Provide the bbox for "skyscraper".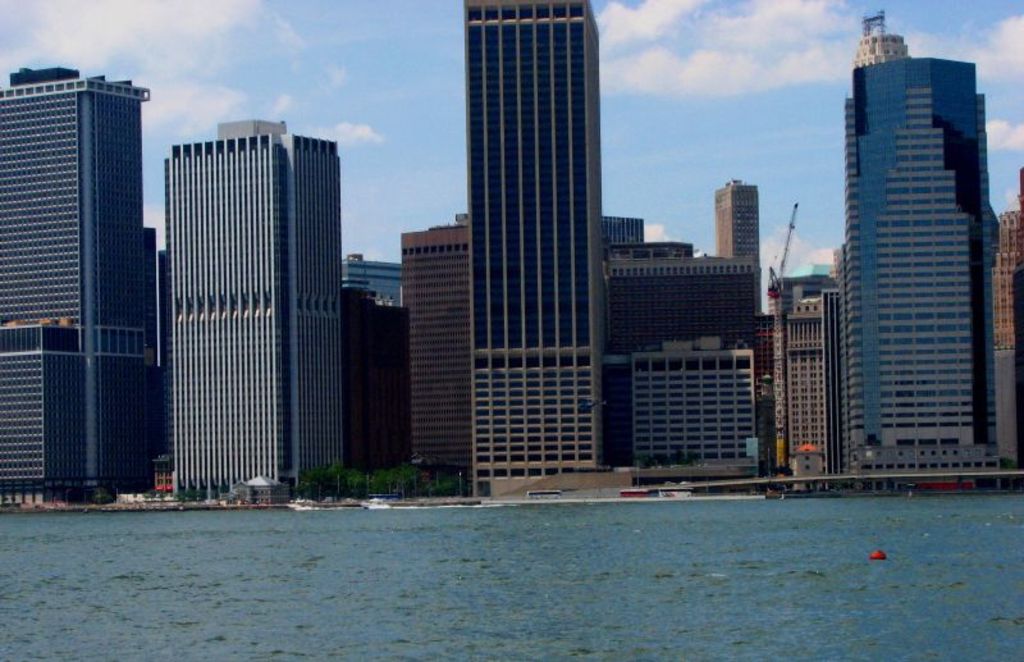
<bbox>458, 0, 600, 501</bbox>.
